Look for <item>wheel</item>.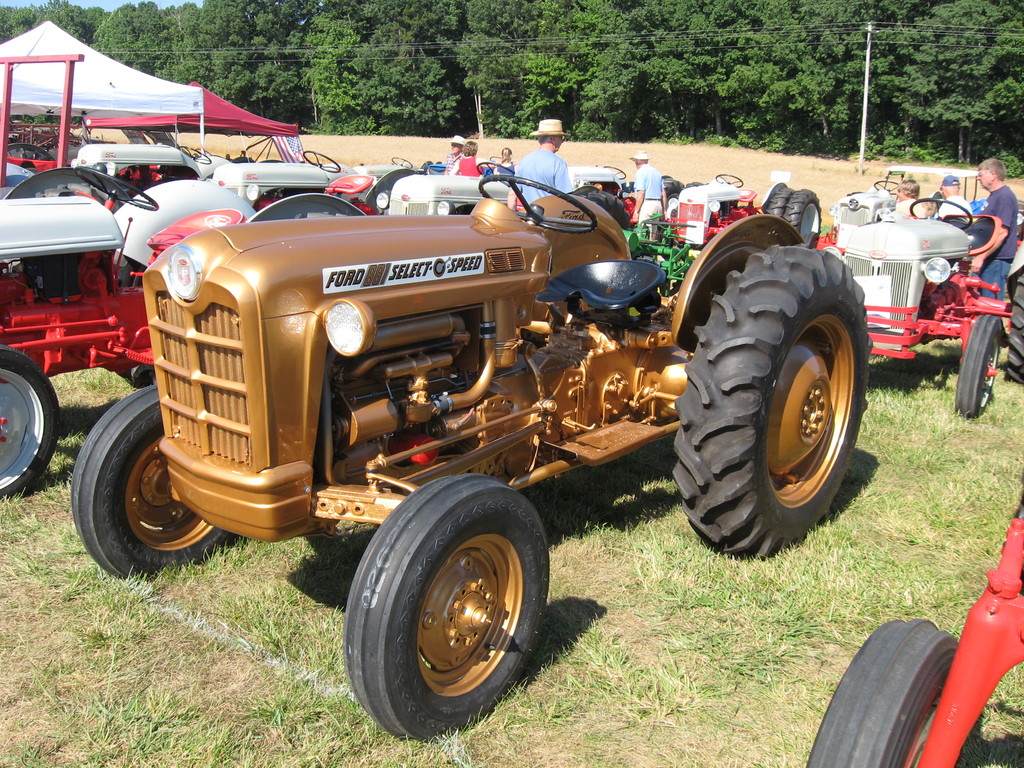
Found: x1=1002, y1=264, x2=1023, y2=385.
